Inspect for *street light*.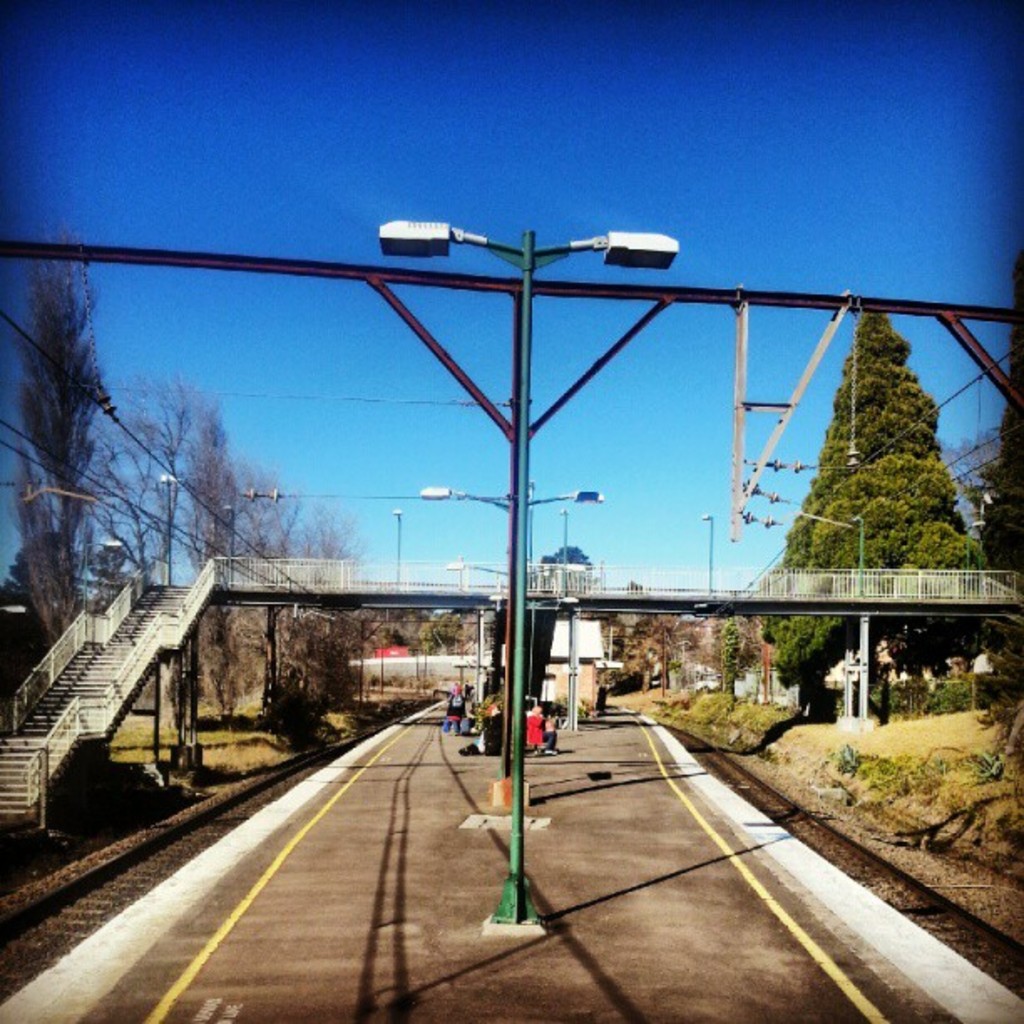
Inspection: x1=375, y1=212, x2=681, y2=942.
